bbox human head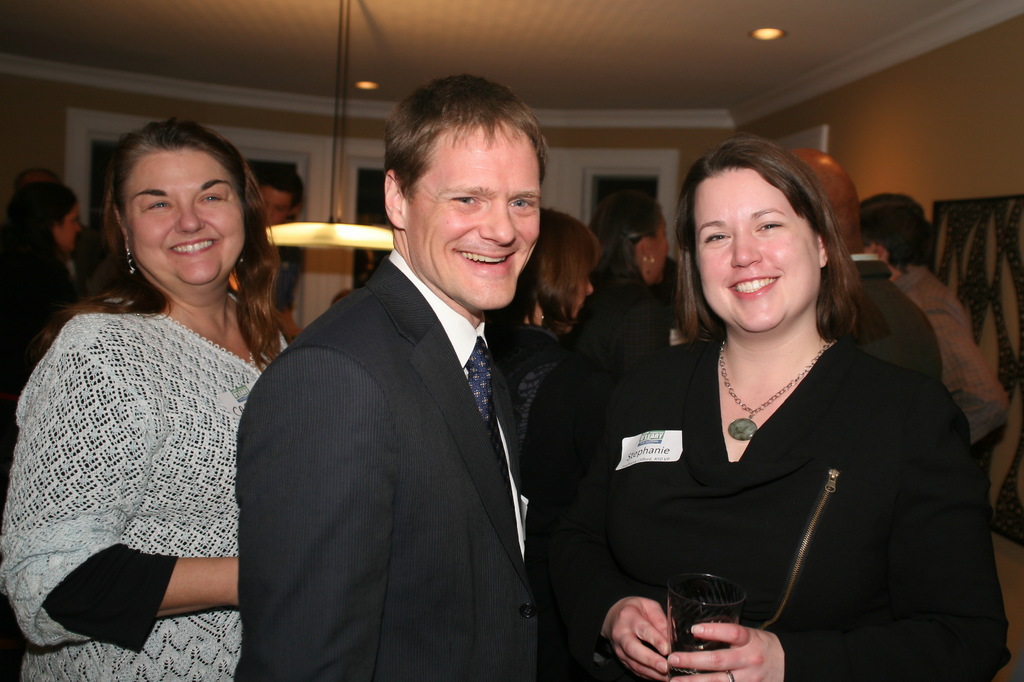
bbox=(0, 186, 89, 256)
